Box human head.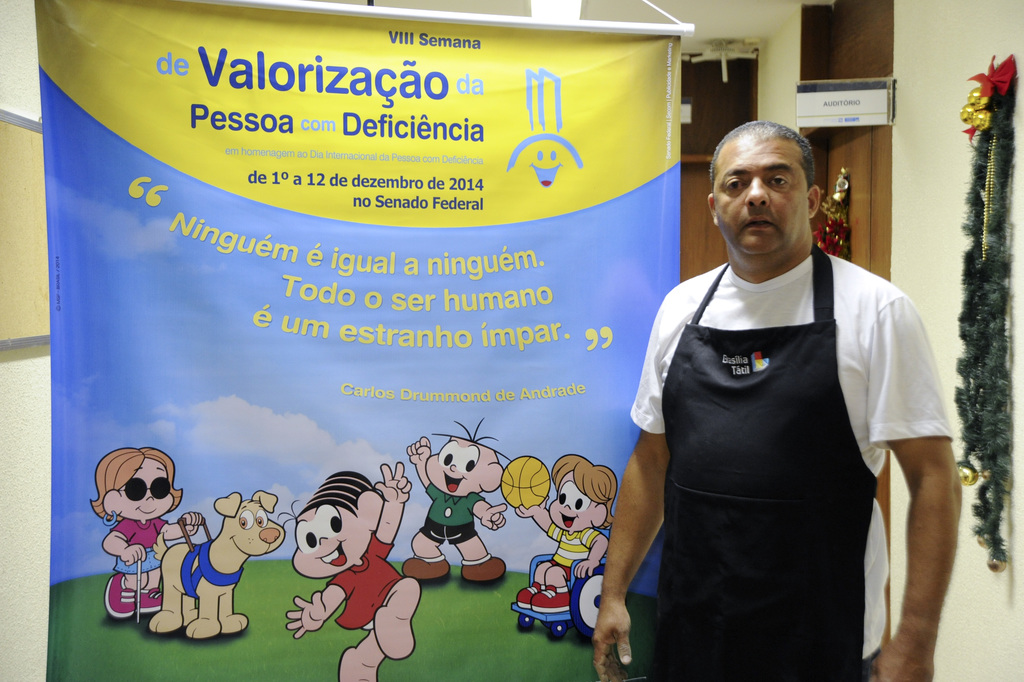
[x1=707, y1=116, x2=818, y2=259].
